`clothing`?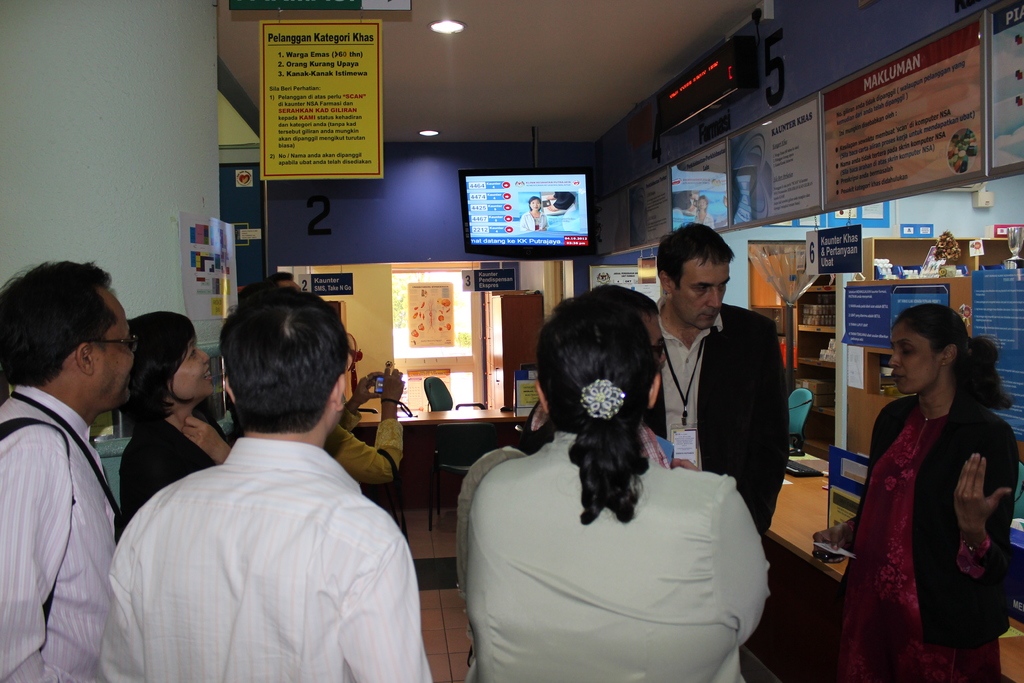
[left=662, top=311, right=787, bottom=522]
